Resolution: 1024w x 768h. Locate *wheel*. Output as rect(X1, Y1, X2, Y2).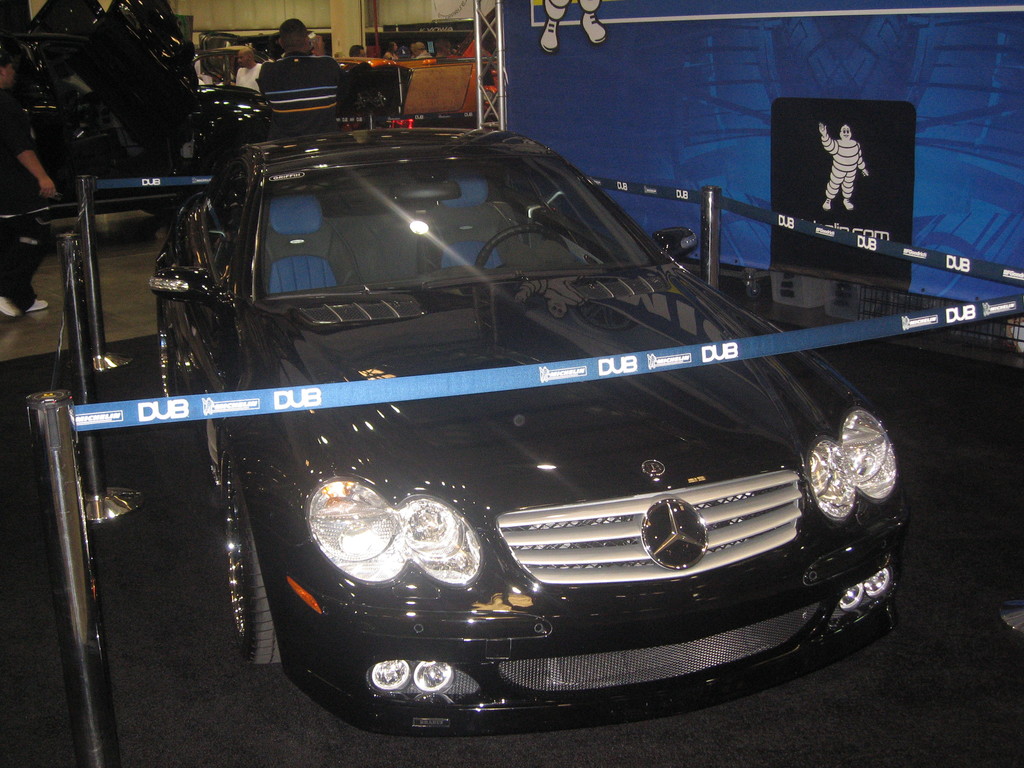
rect(219, 469, 282, 669).
